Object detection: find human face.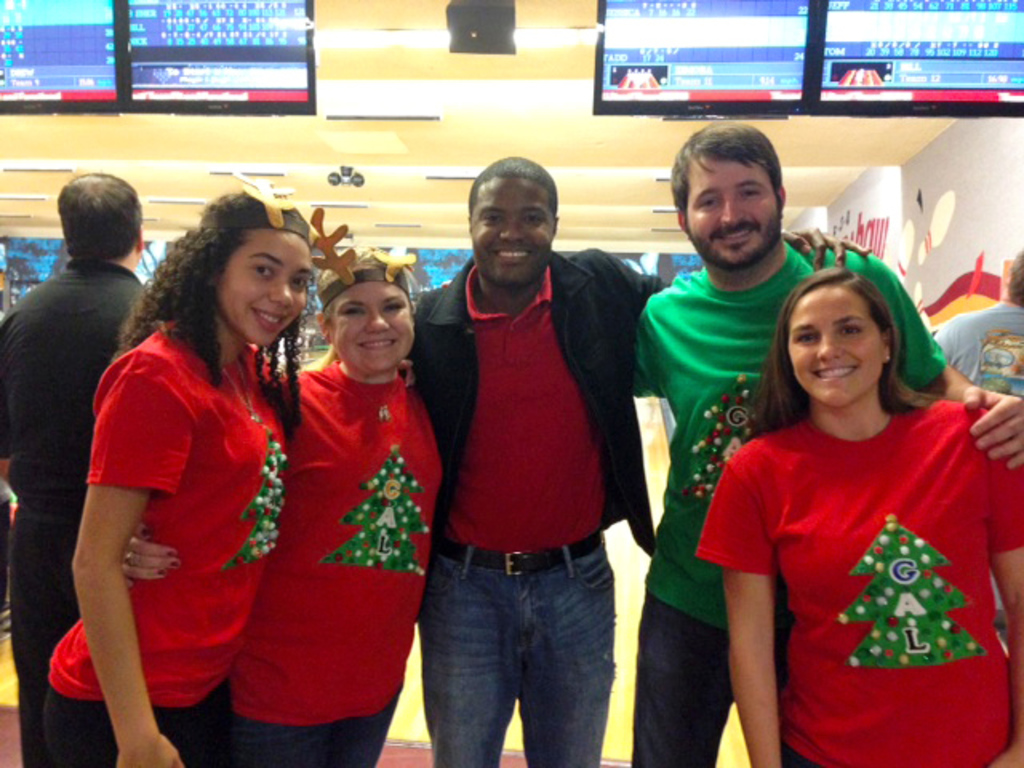
bbox(470, 179, 552, 283).
